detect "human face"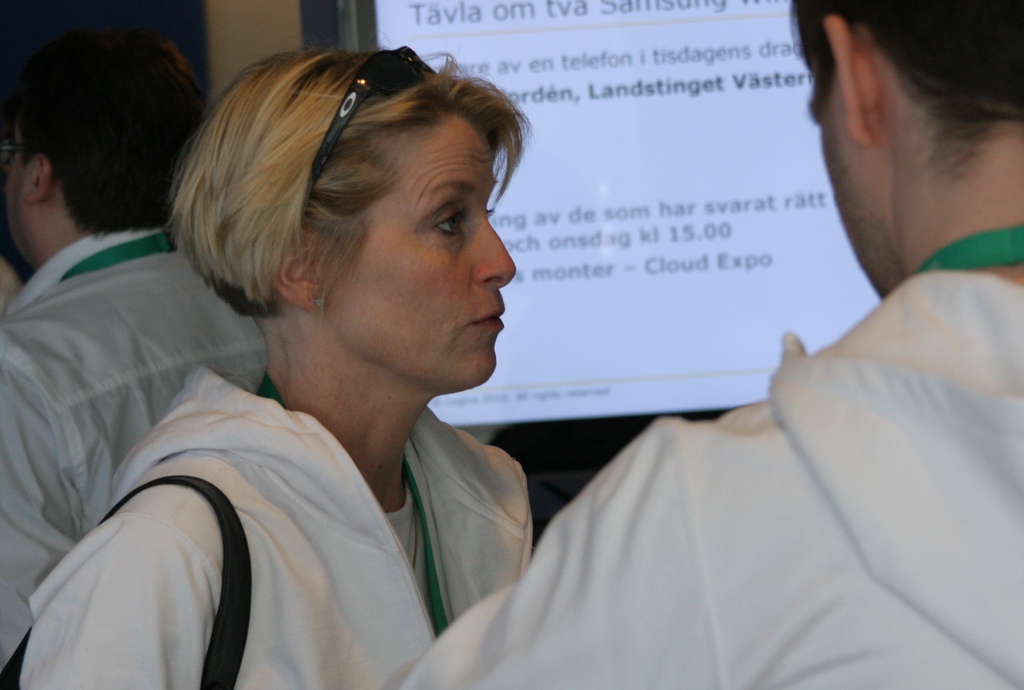
bbox=[0, 122, 39, 271]
